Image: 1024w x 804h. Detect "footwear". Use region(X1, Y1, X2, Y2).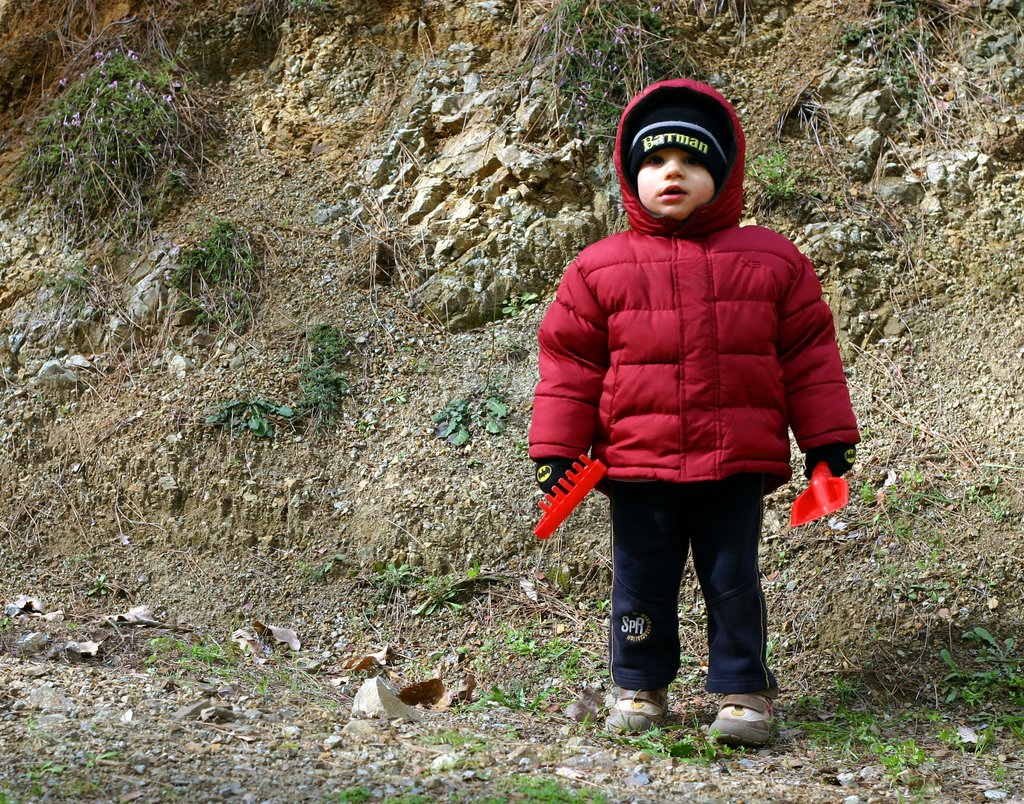
region(701, 669, 783, 750).
